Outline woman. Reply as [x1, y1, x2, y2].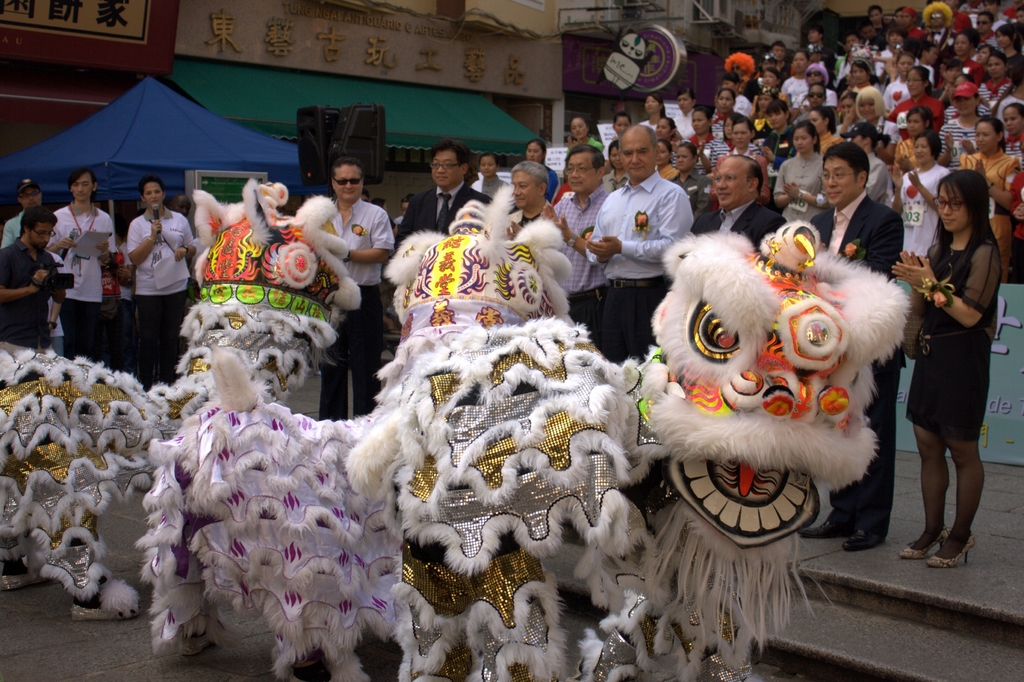
[707, 109, 739, 168].
